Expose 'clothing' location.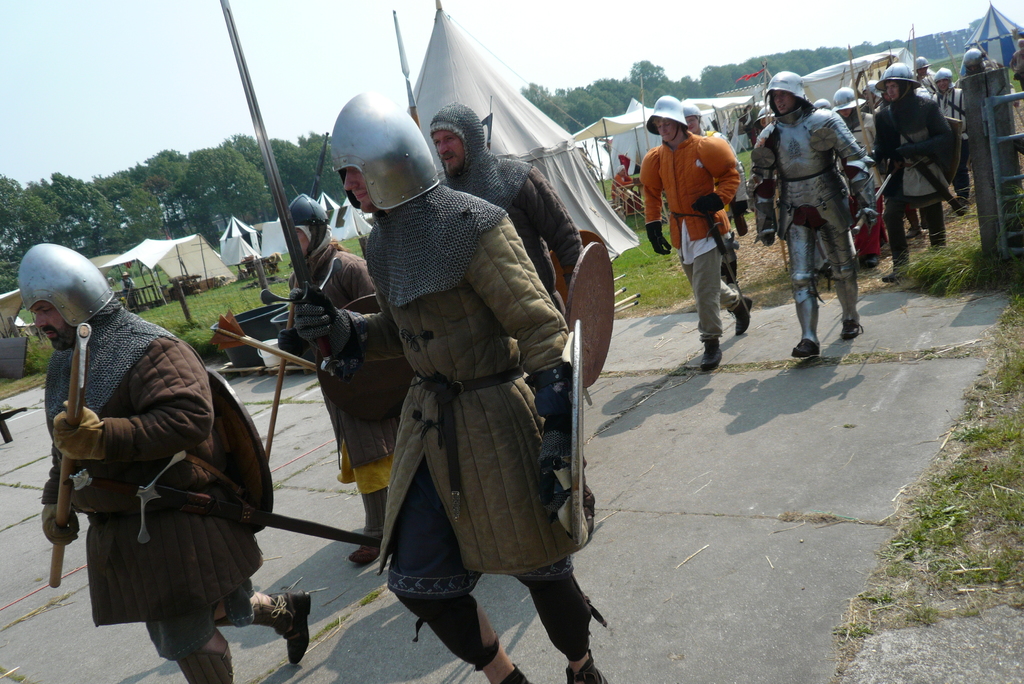
Exposed at box=[634, 127, 742, 342].
